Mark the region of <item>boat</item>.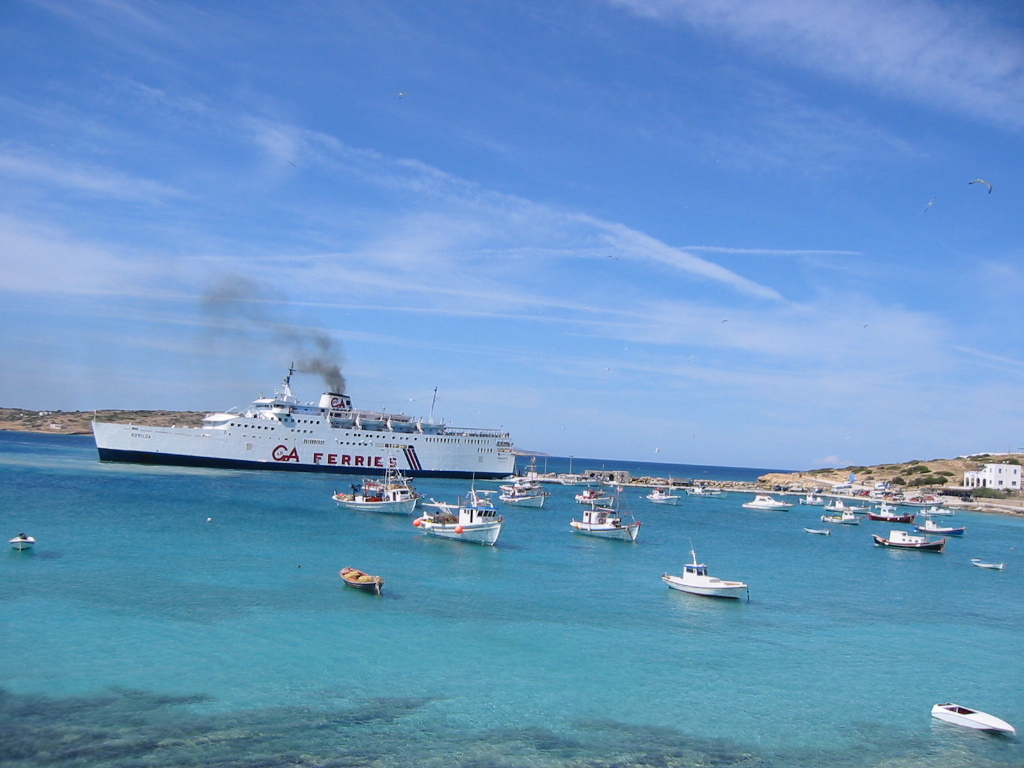
Region: region(572, 475, 615, 510).
